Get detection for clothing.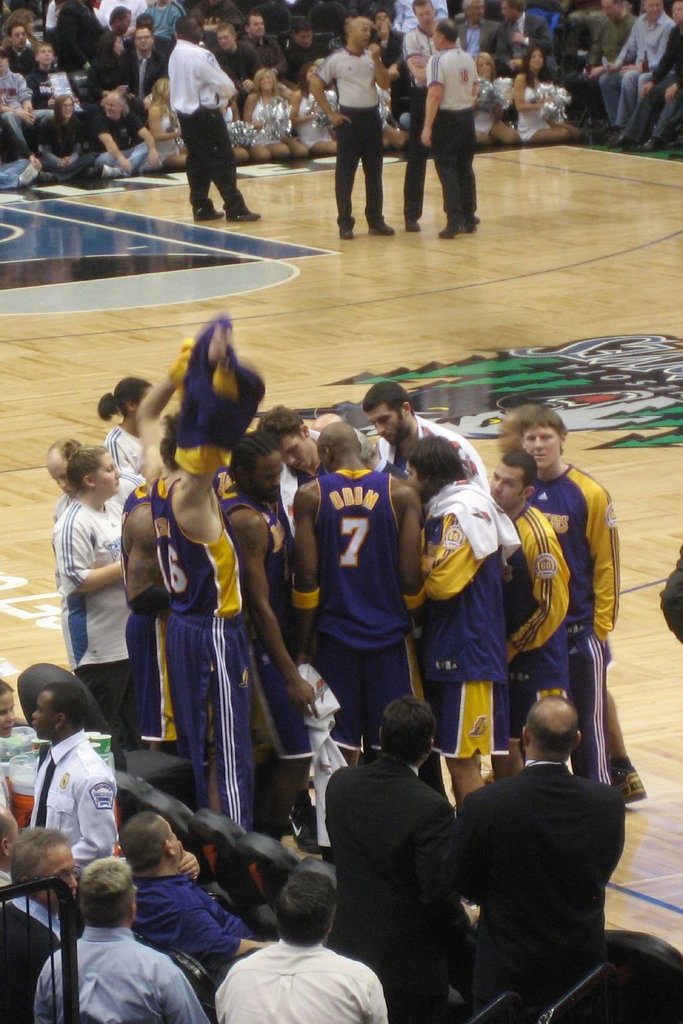
Detection: x1=39 y1=716 x2=114 y2=873.
